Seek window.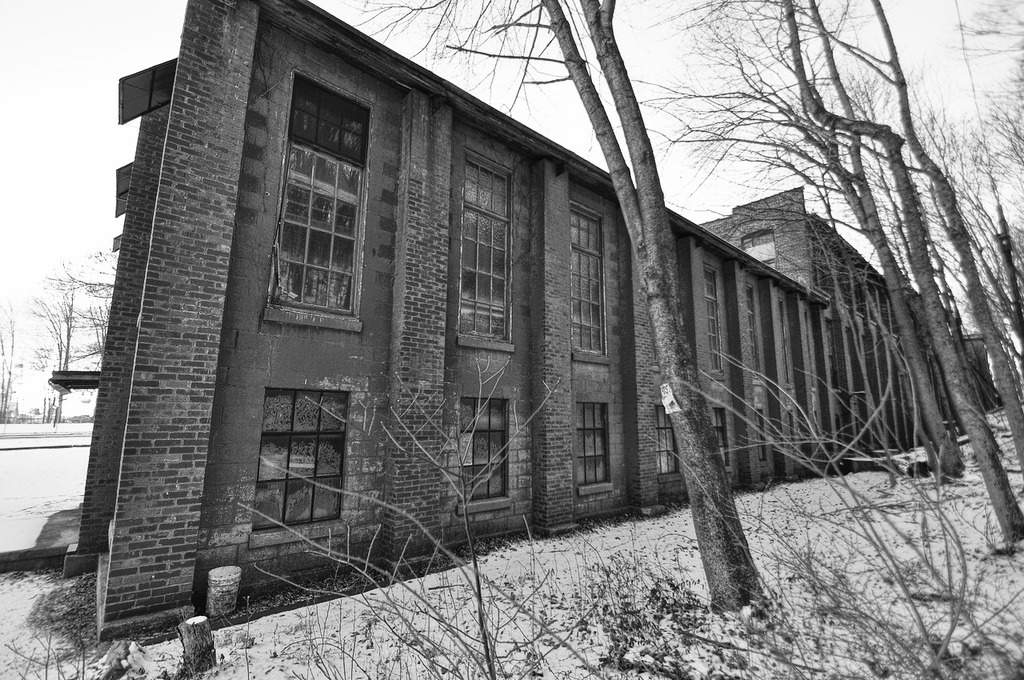
left=657, top=405, right=675, bottom=482.
